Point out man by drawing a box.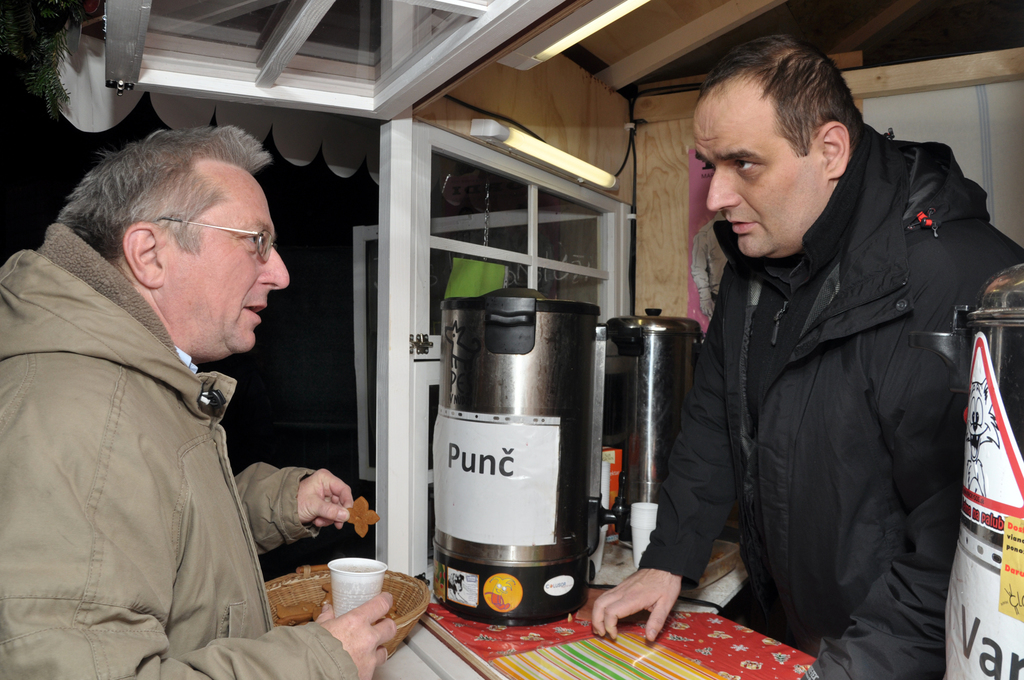
587 36 1022 679.
